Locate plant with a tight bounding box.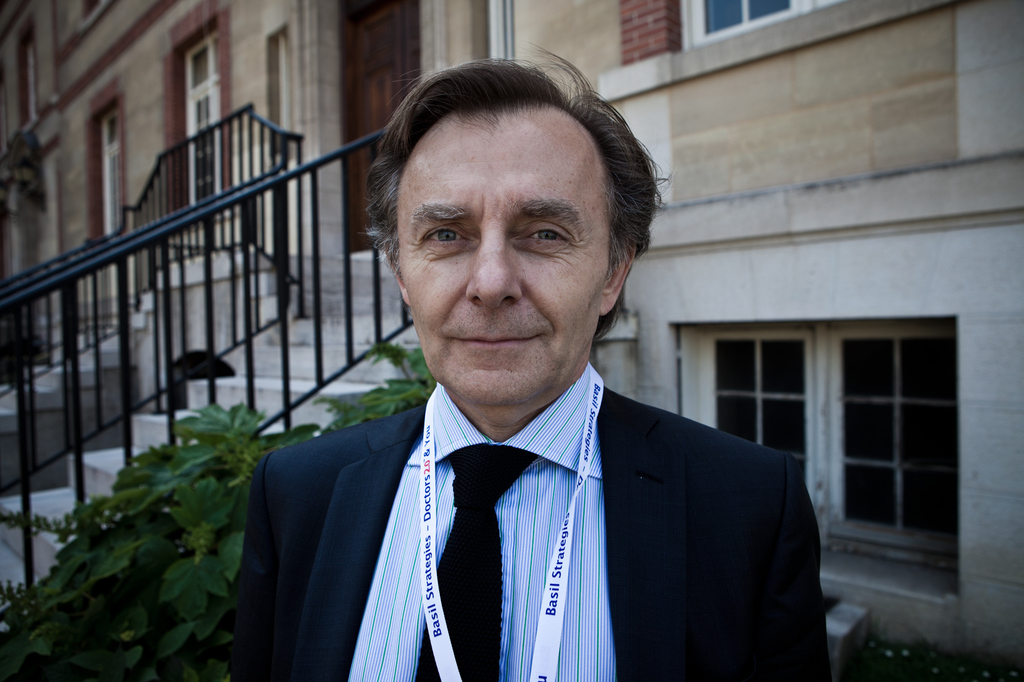
<region>29, 331, 271, 674</region>.
